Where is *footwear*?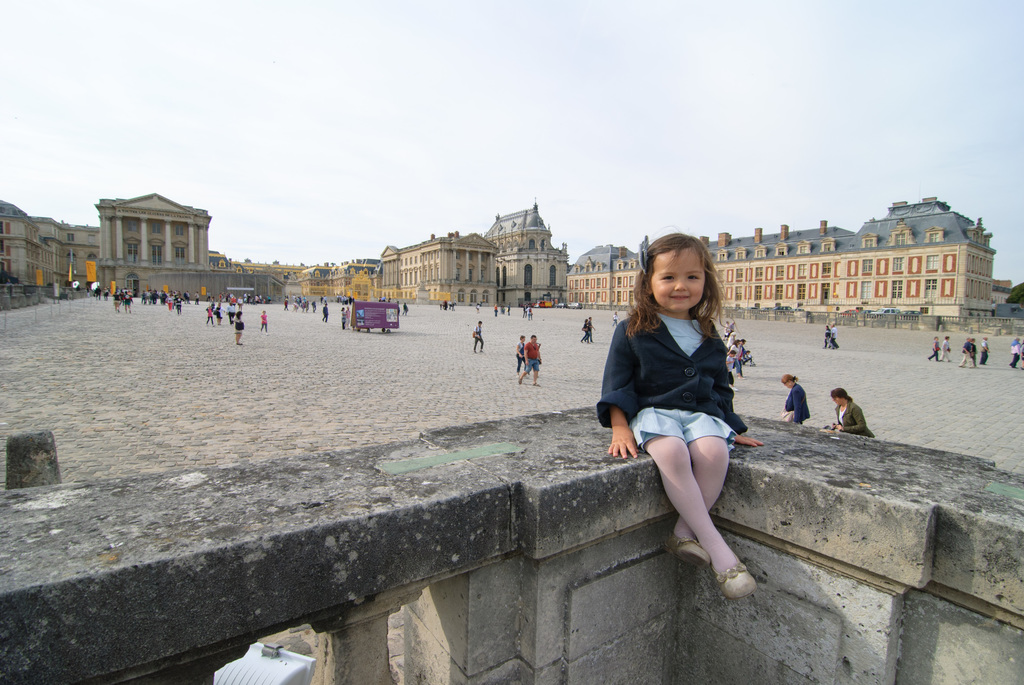
212 324 215 327.
